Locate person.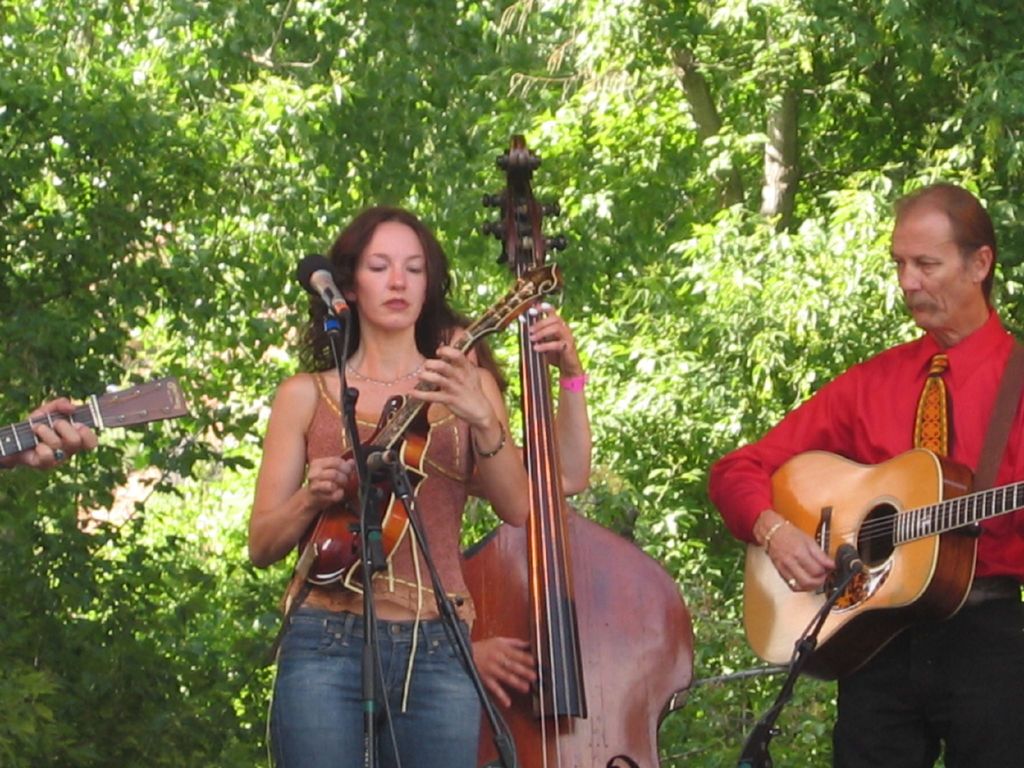
Bounding box: (left=246, top=196, right=529, bottom=767).
